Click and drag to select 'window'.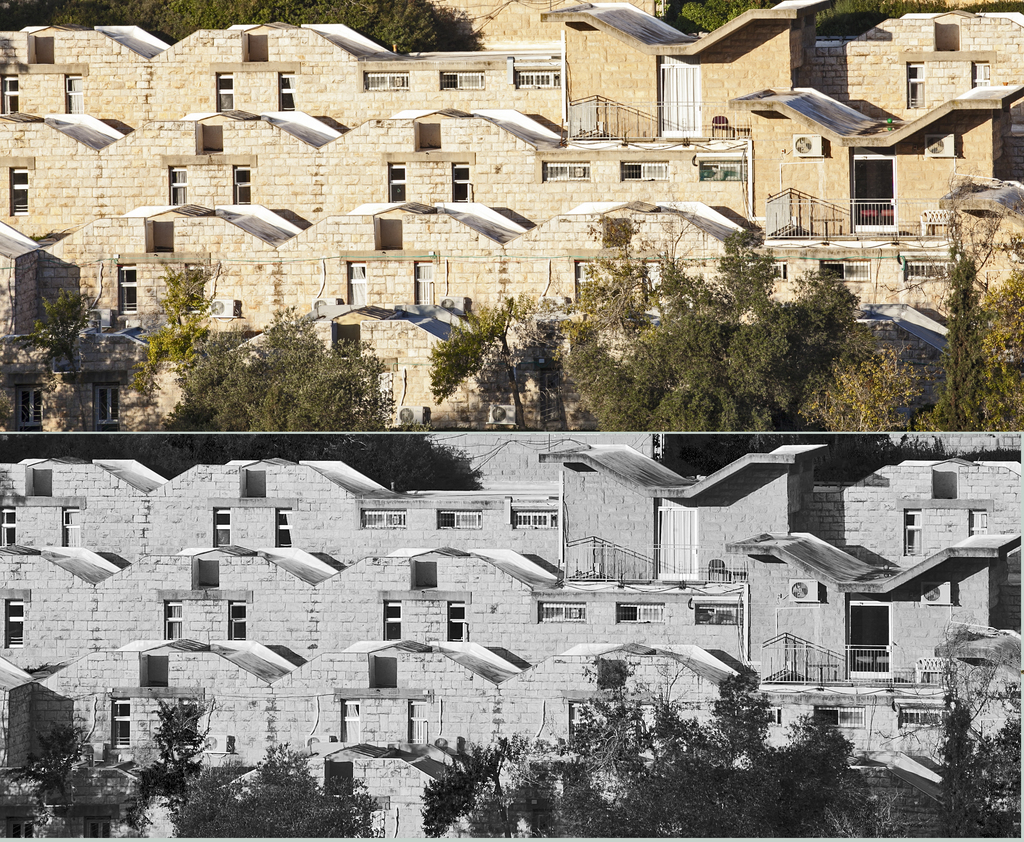
Selection: (906,61,928,111).
